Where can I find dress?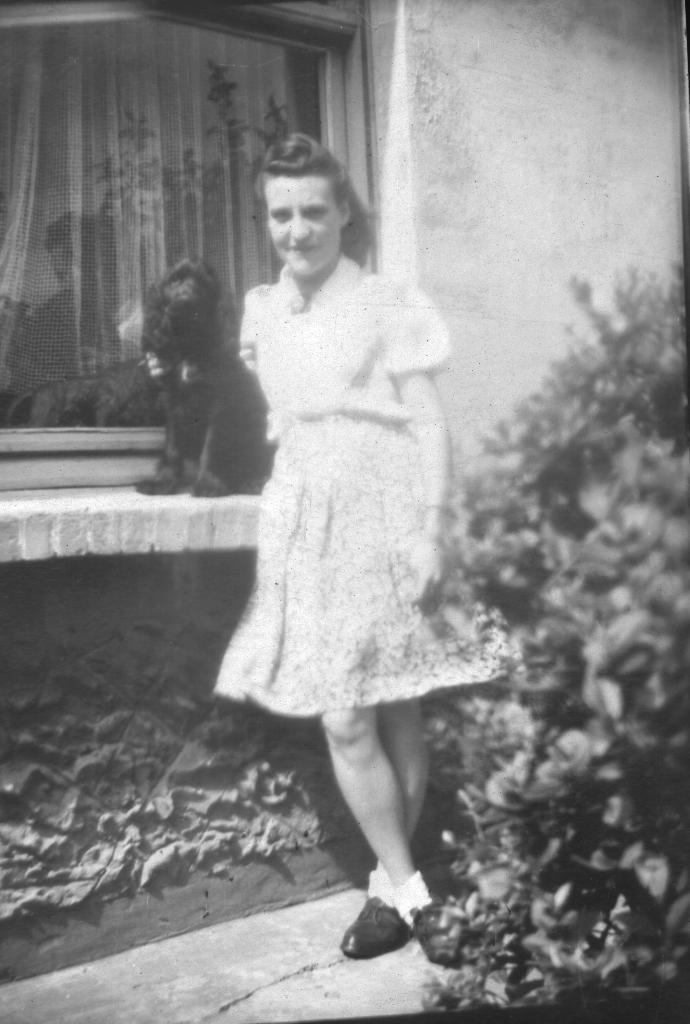
You can find it at locate(213, 259, 504, 723).
